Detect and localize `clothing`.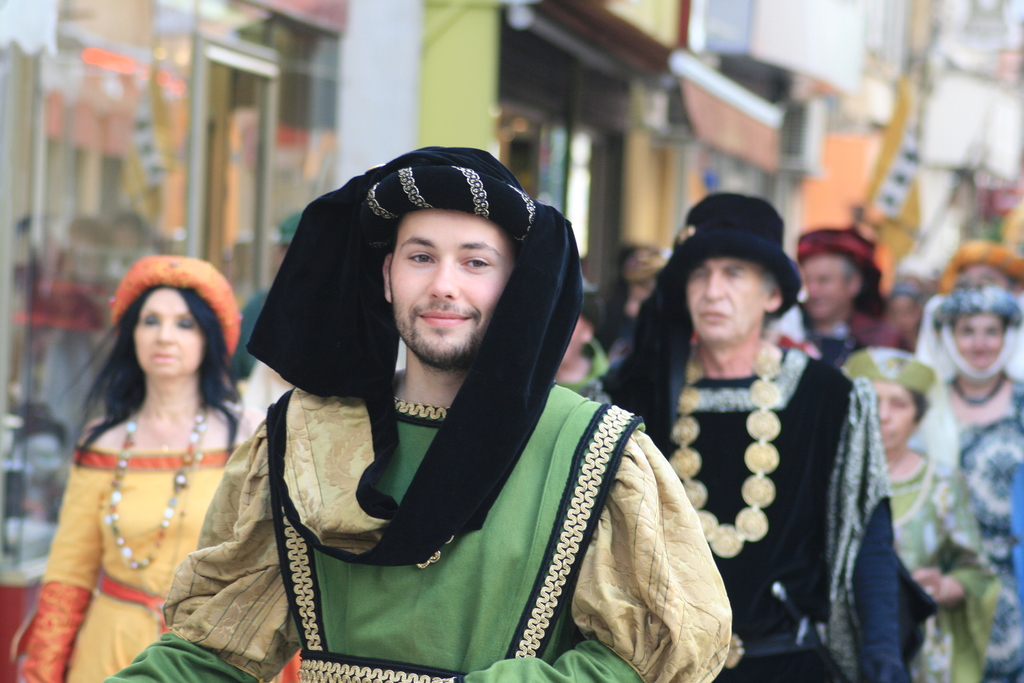
Localized at (left=590, top=342, right=905, bottom=682).
